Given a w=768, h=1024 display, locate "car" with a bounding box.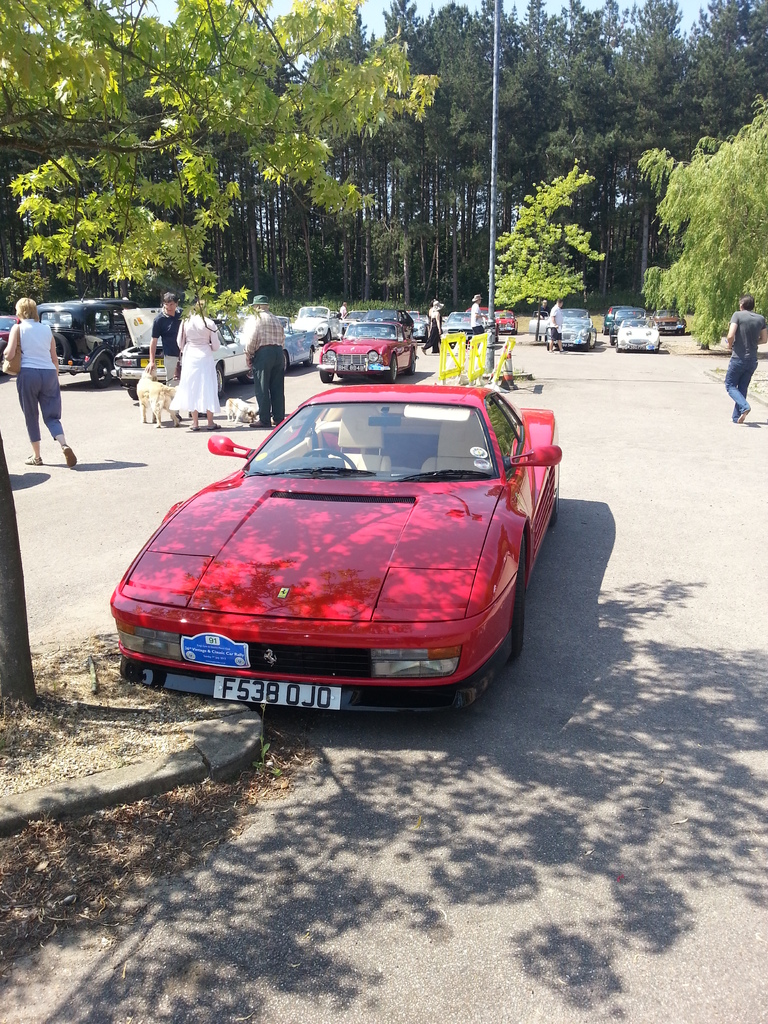
Located: <region>286, 304, 342, 344</region>.
